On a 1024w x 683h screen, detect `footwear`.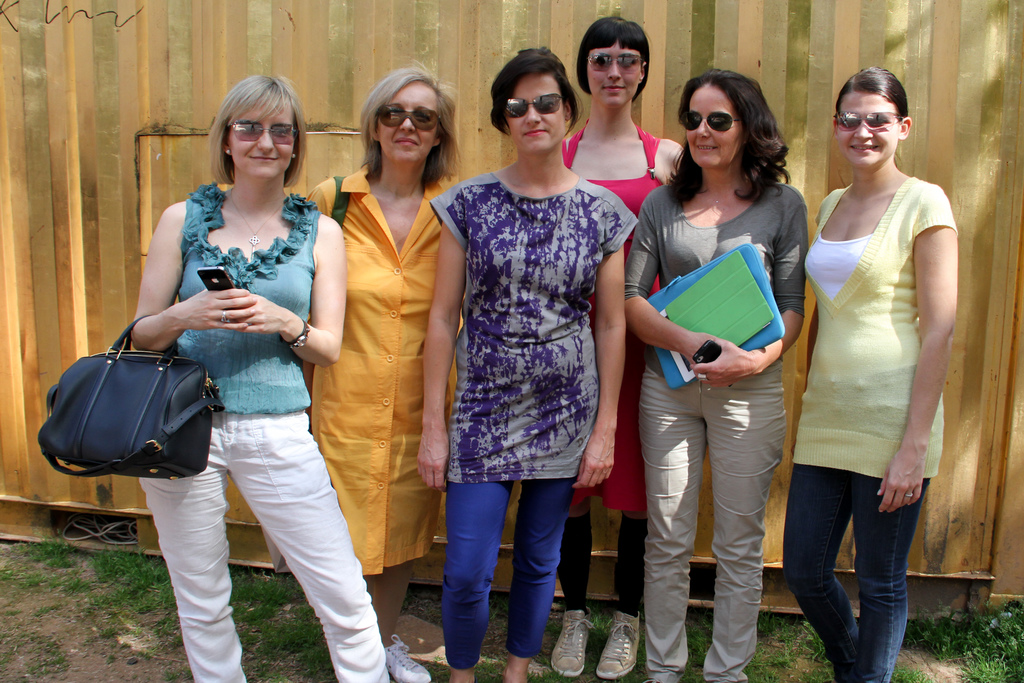
x1=387, y1=635, x2=435, y2=682.
